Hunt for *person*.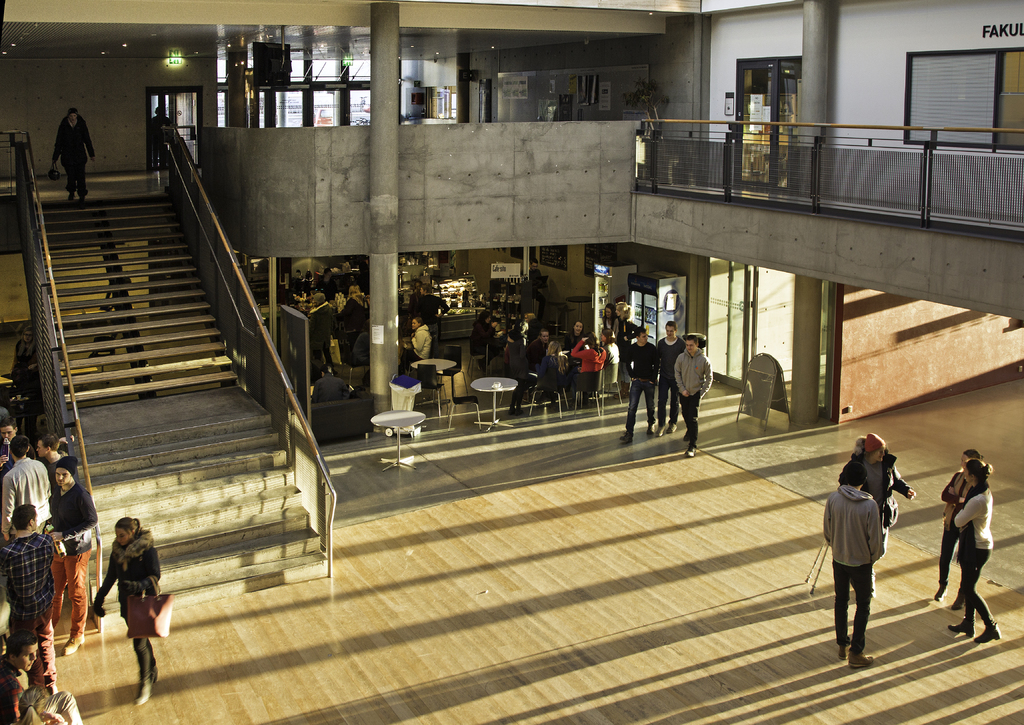
Hunted down at 0 418 17 470.
